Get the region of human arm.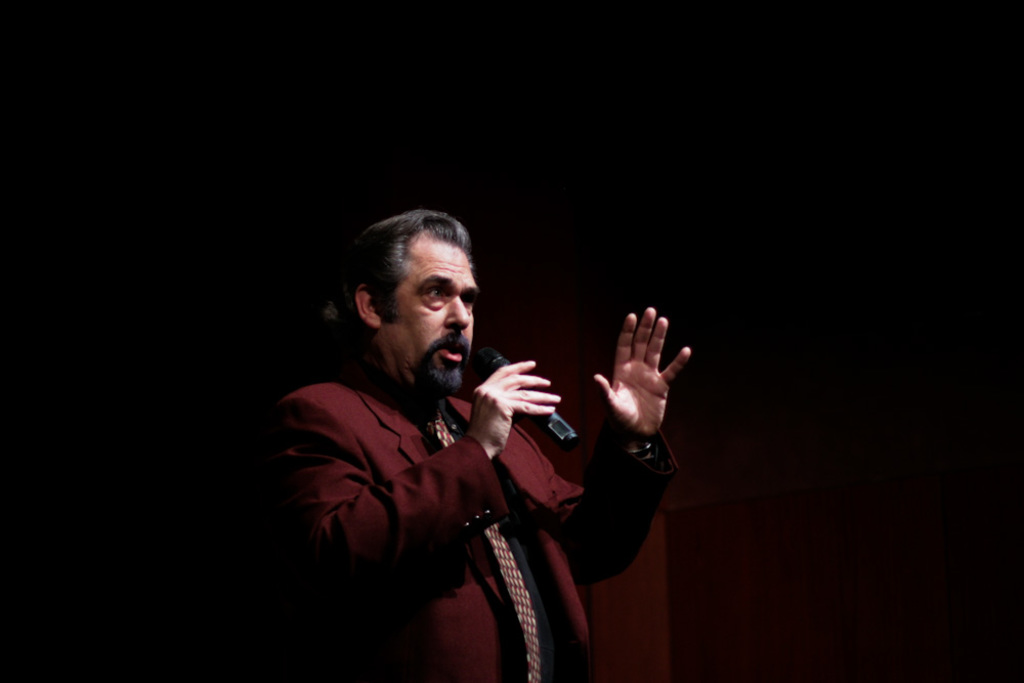
<bbox>571, 317, 698, 566</bbox>.
